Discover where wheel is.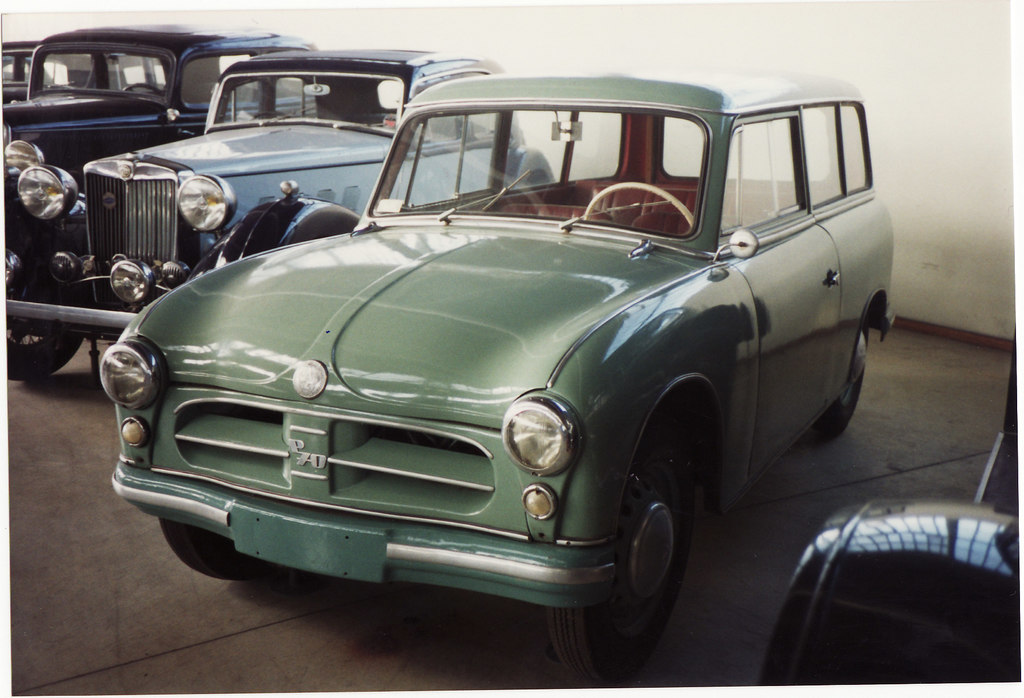
Discovered at bbox=[815, 303, 871, 442].
